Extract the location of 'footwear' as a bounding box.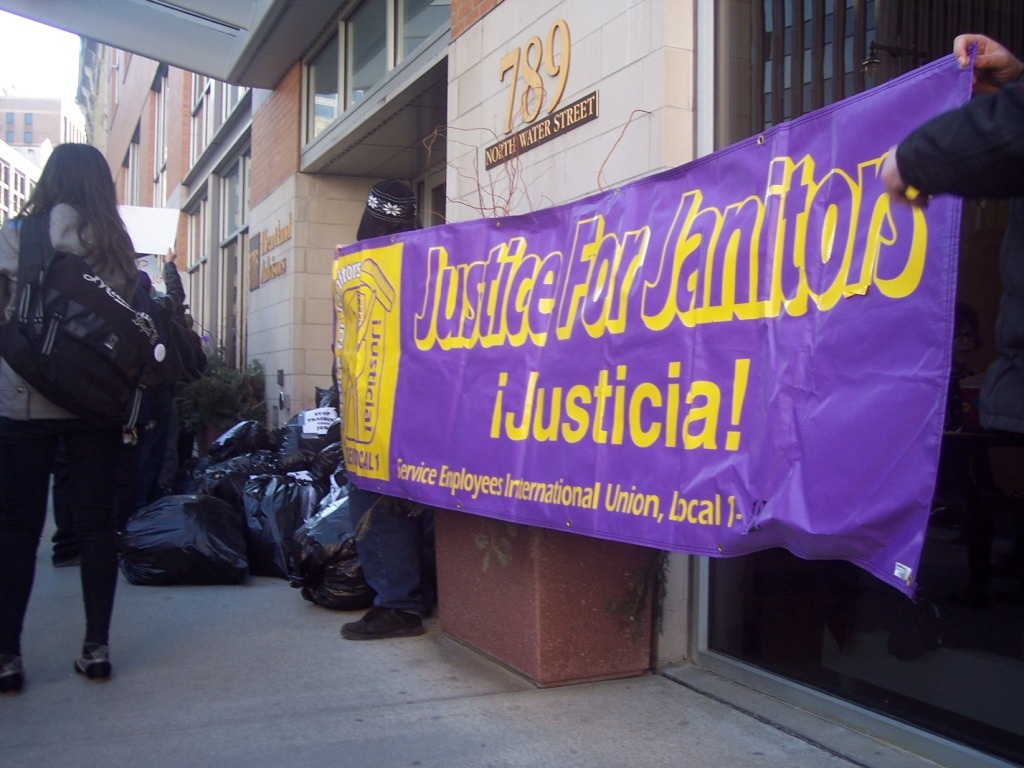
(73, 645, 109, 682).
